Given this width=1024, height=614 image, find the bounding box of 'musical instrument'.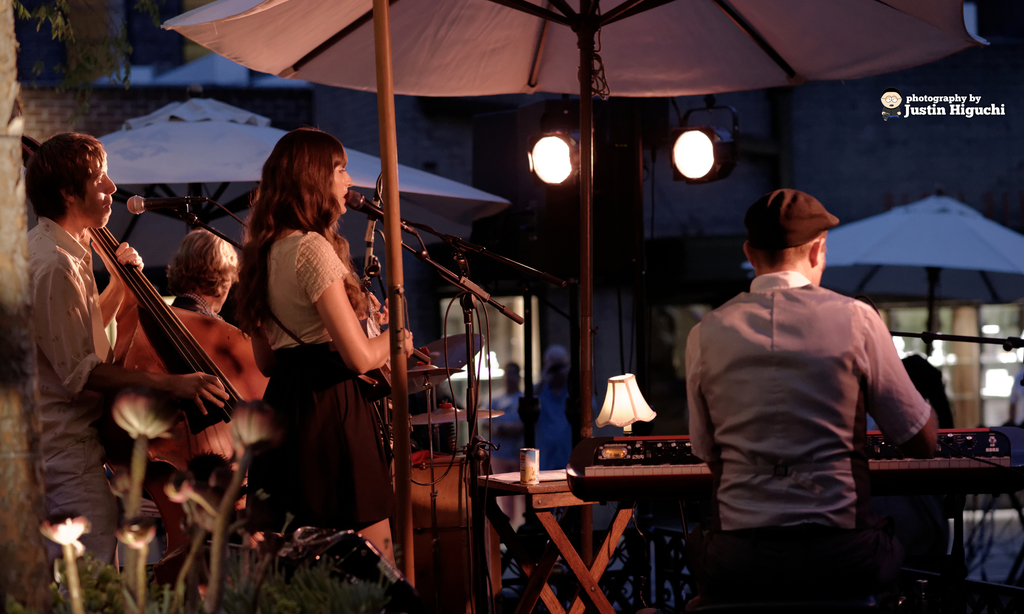
397:346:464:387.
